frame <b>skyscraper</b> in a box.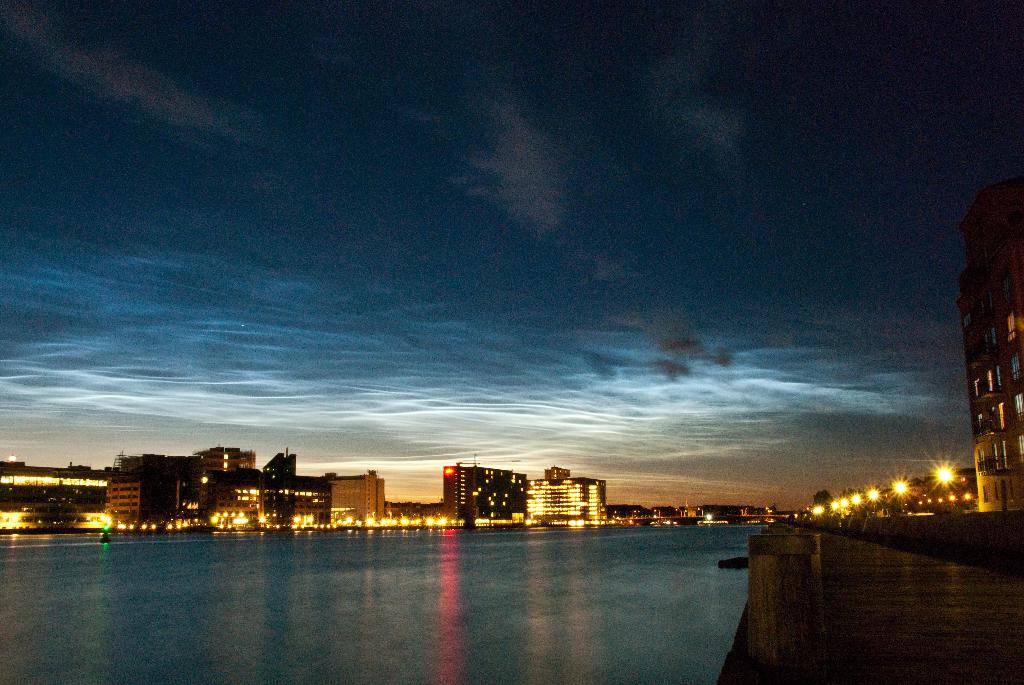
box(950, 171, 1023, 514).
